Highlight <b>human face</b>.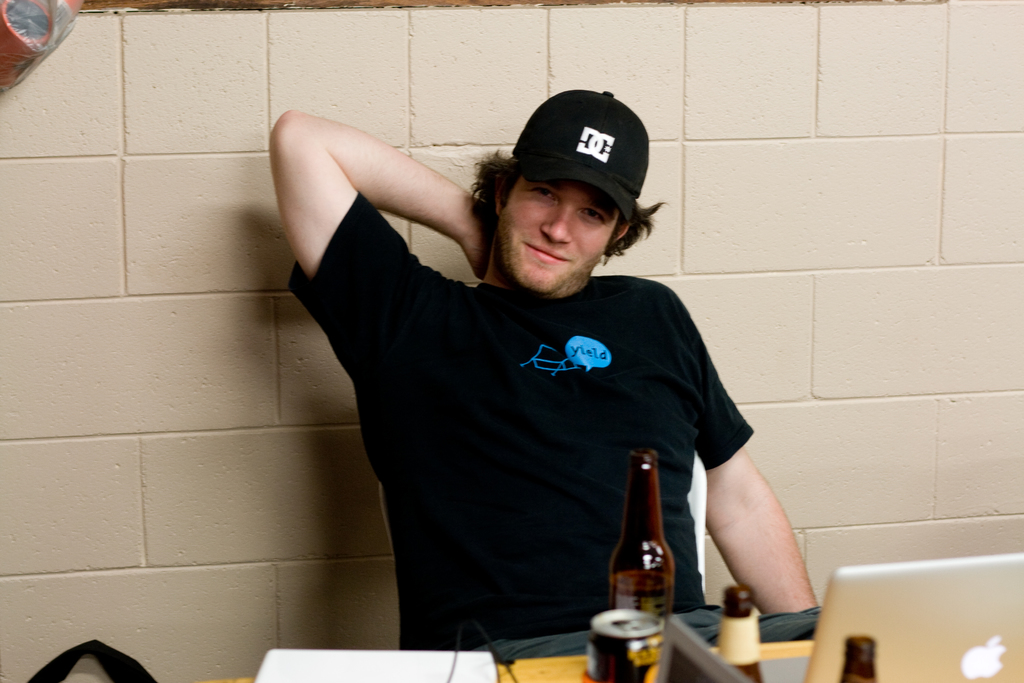
Highlighted region: <bbox>494, 167, 623, 289</bbox>.
